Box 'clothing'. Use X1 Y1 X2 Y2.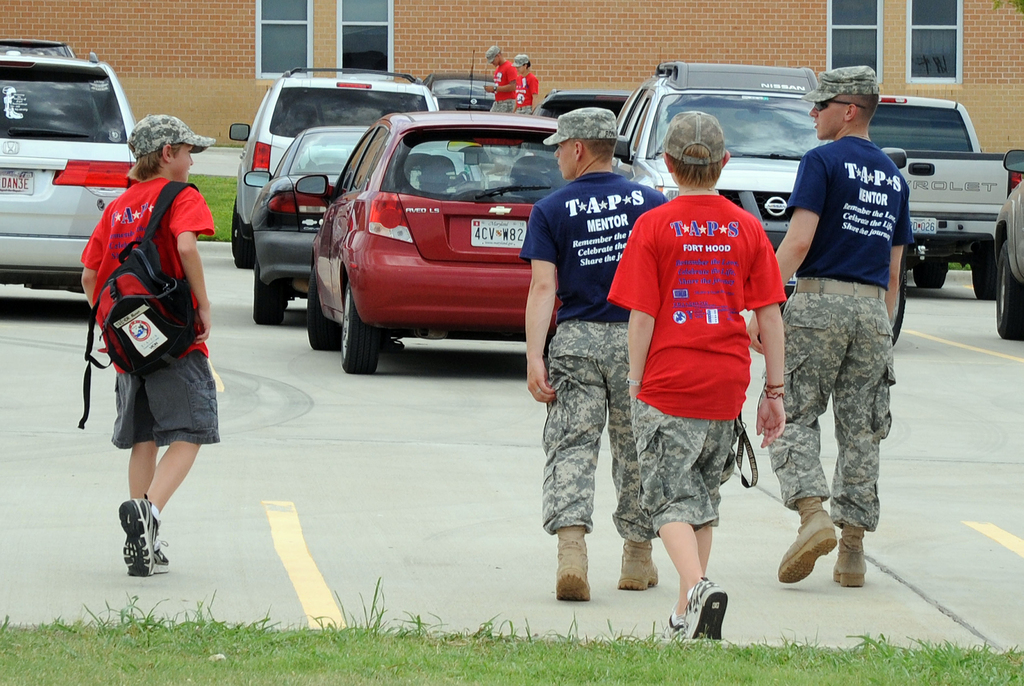
76 180 221 447.
